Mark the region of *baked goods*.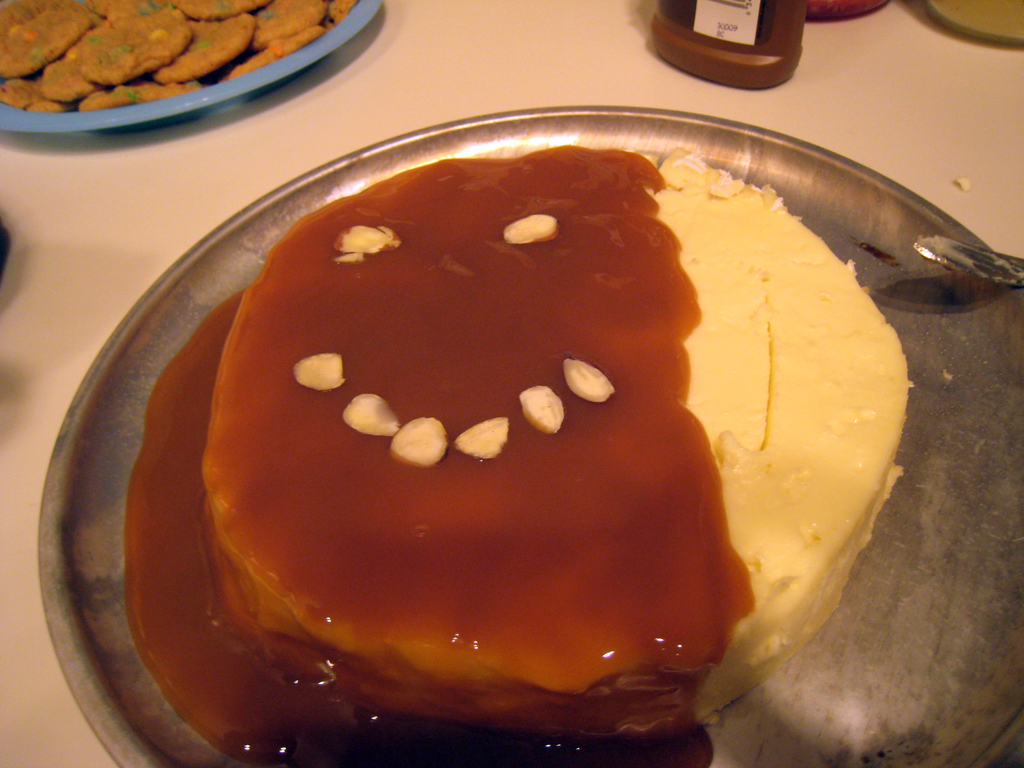
Region: 135 127 928 767.
